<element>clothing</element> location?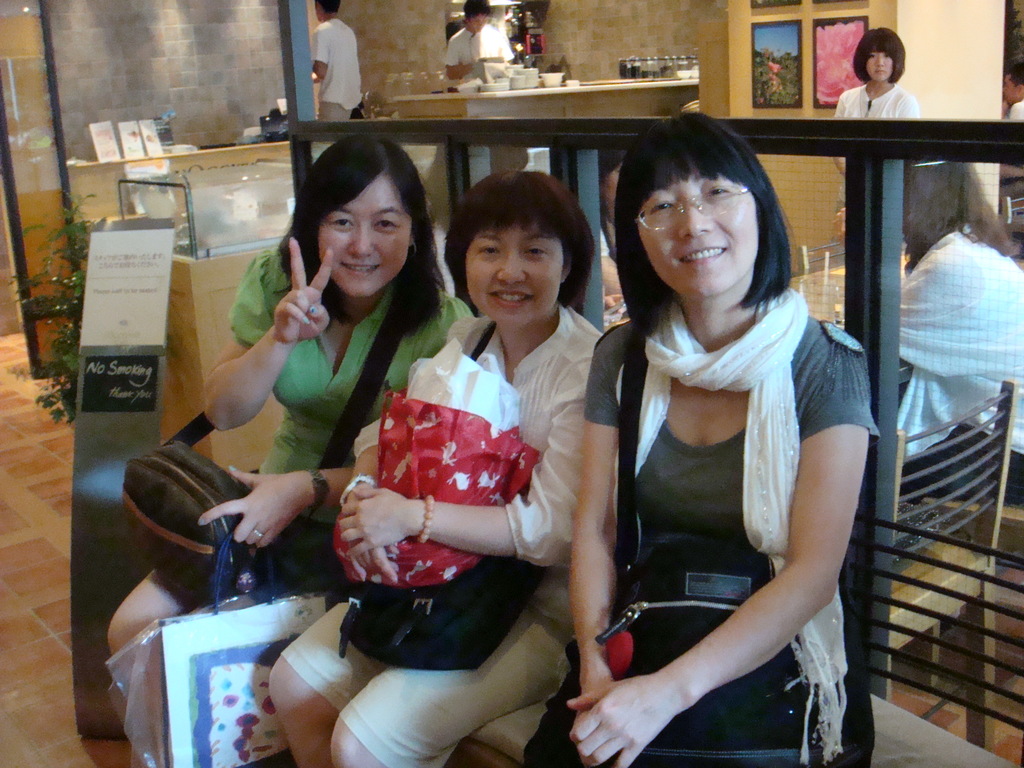
Rect(890, 219, 1023, 462)
